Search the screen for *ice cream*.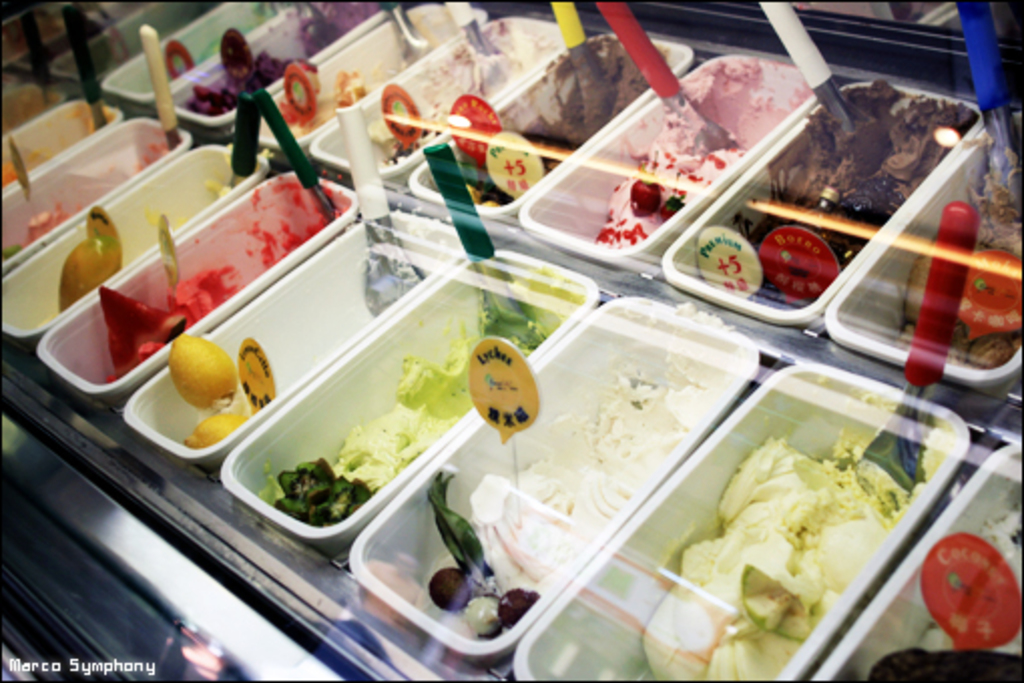
Found at 52/167/353/384.
